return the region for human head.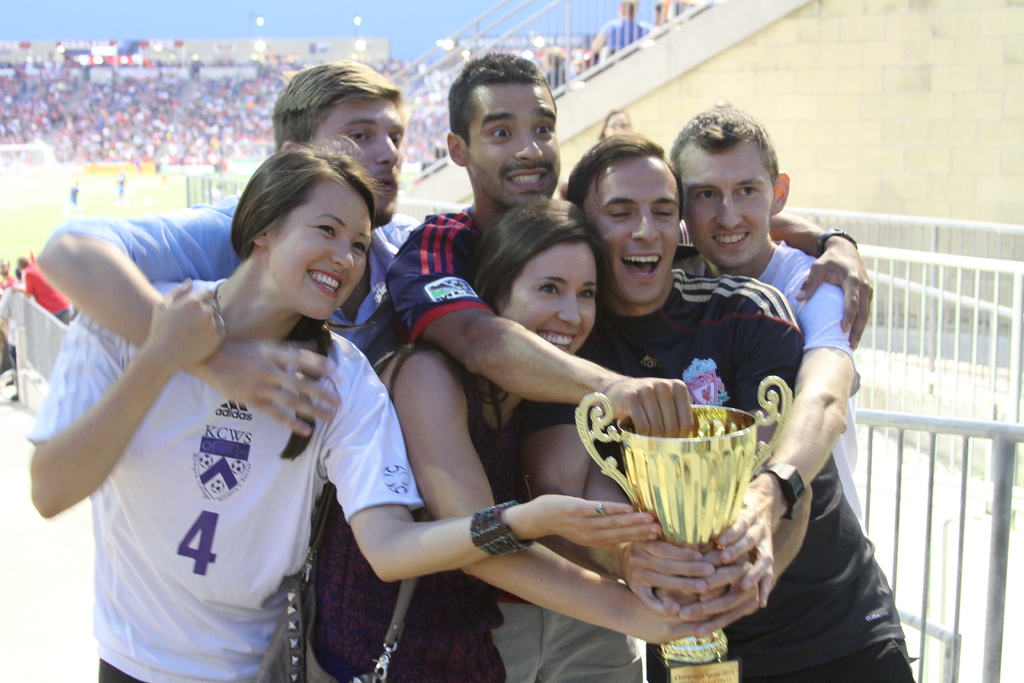
region(228, 148, 375, 321).
